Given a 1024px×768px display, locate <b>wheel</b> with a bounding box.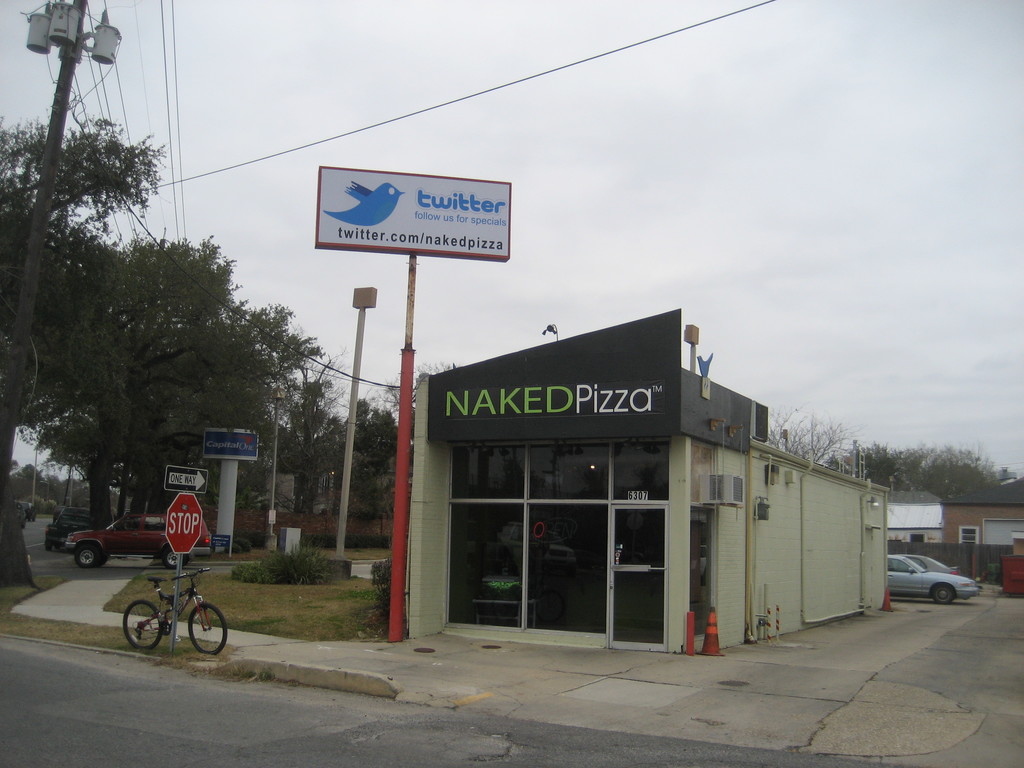
Located: bbox=[33, 514, 36, 522].
